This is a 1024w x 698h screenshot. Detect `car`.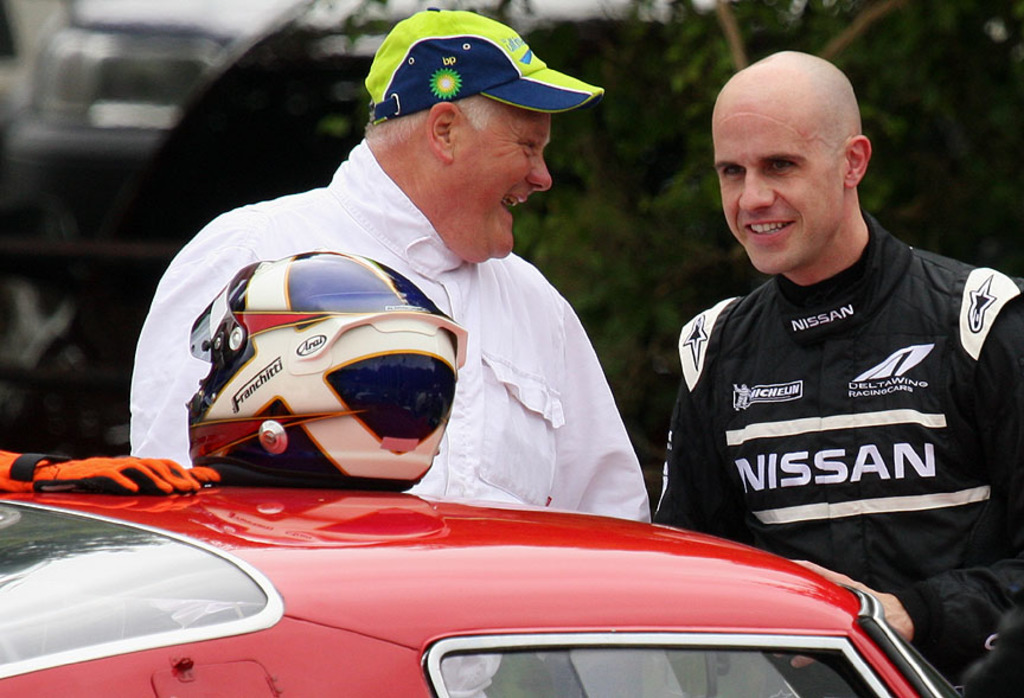
box=[0, 475, 964, 697].
